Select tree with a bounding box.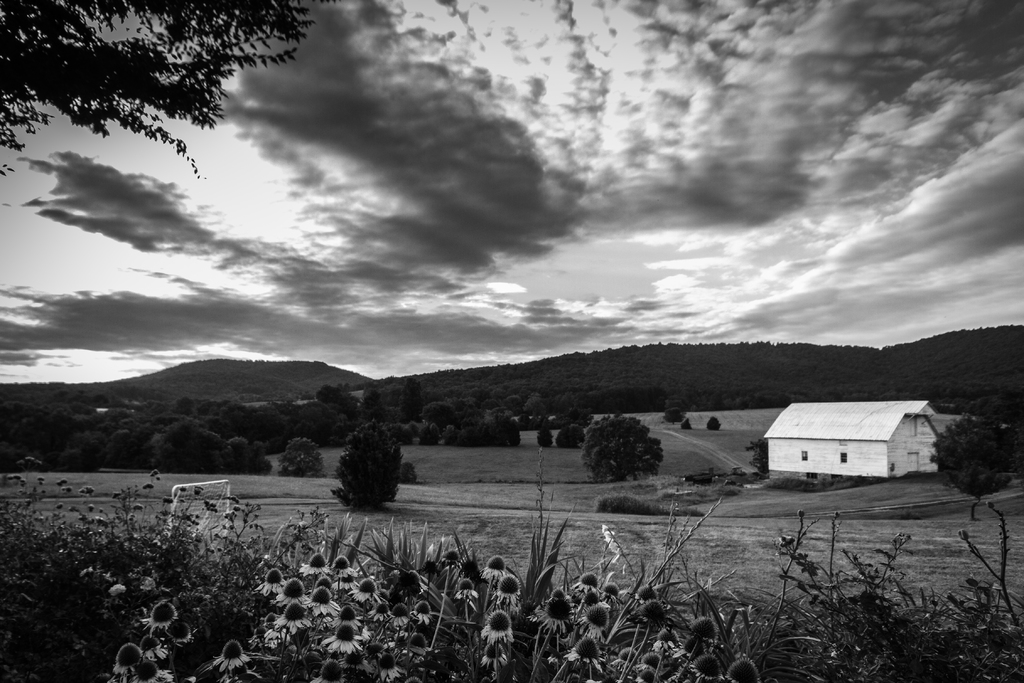
(748,437,767,475).
